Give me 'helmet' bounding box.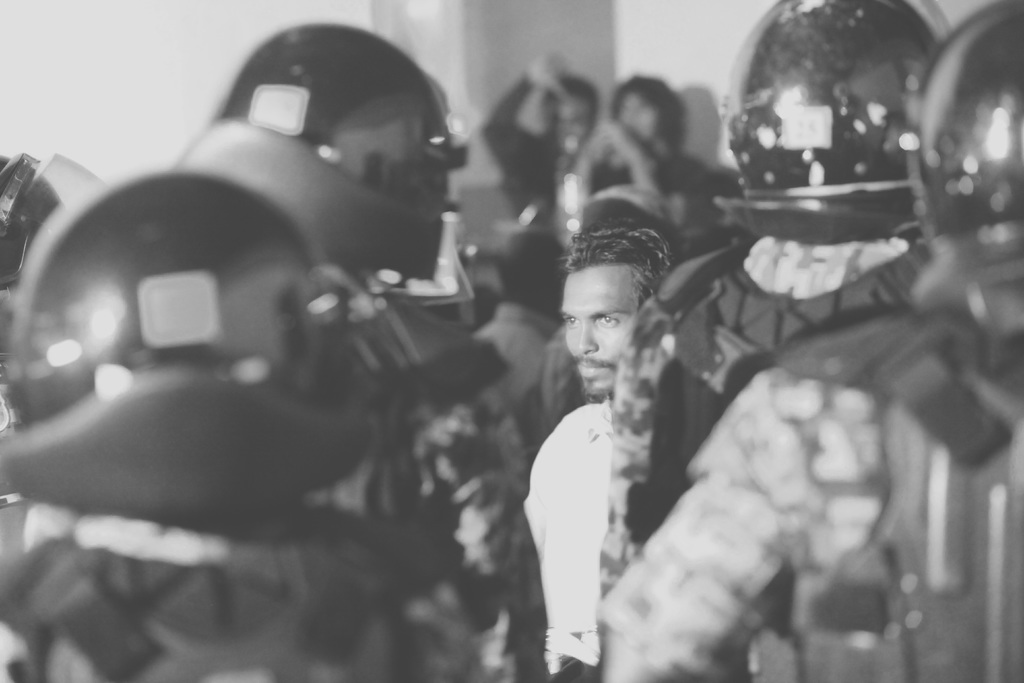
[left=891, top=0, right=1023, bottom=308].
